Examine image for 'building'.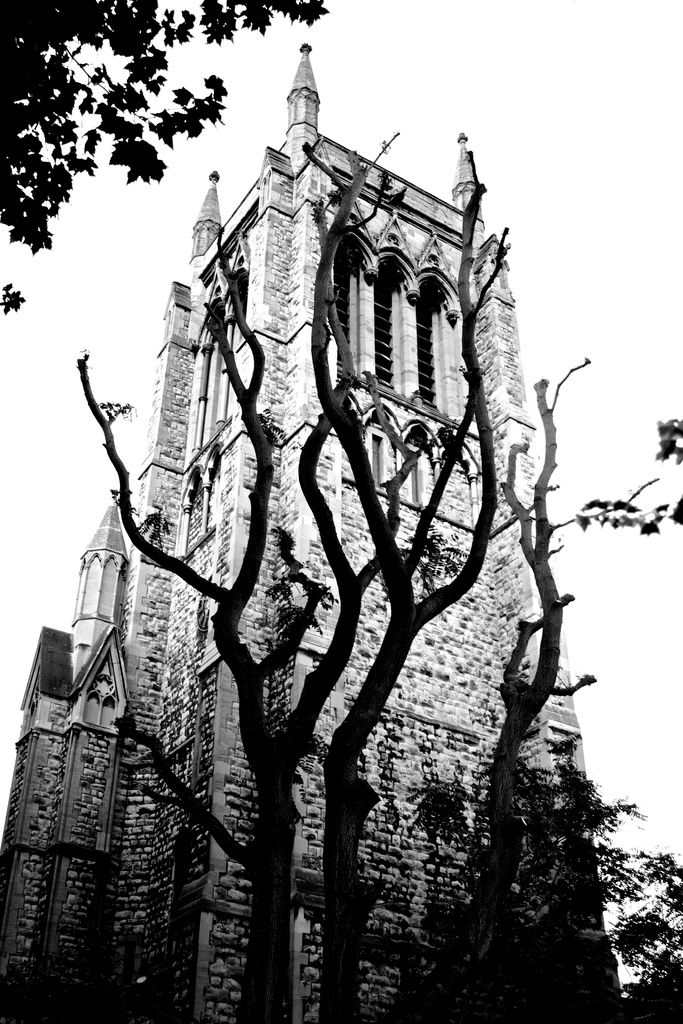
Examination result: Rect(0, 43, 628, 1023).
